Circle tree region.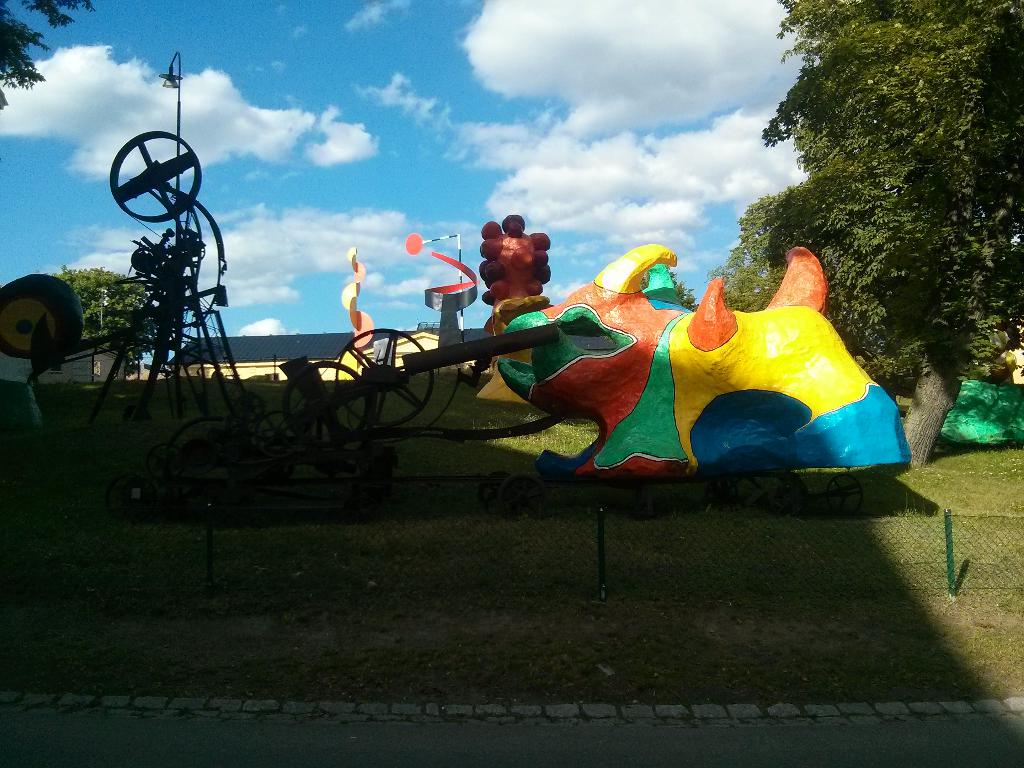
Region: crop(748, 0, 1023, 467).
